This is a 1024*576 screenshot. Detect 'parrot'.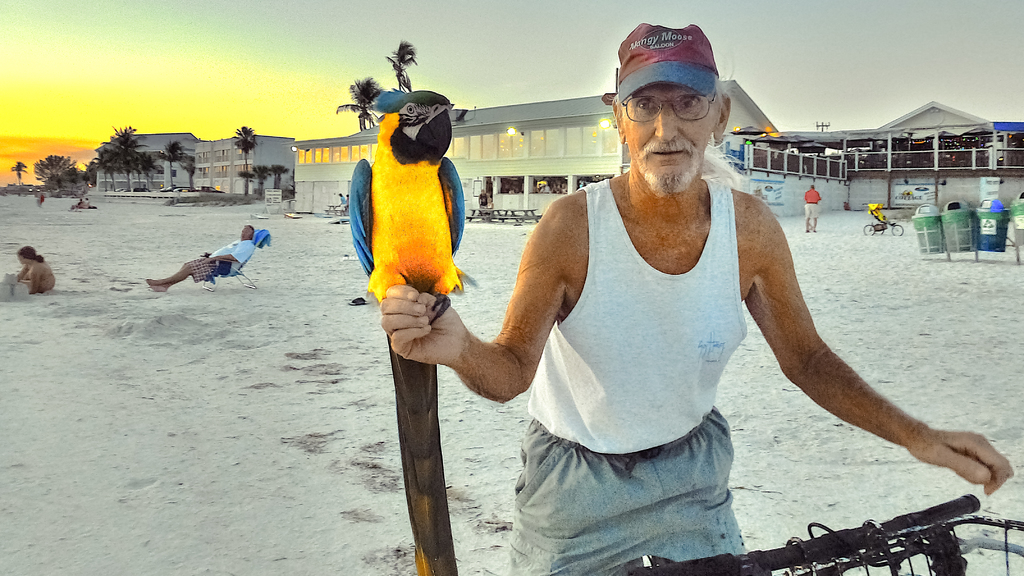
select_region(349, 85, 464, 320).
